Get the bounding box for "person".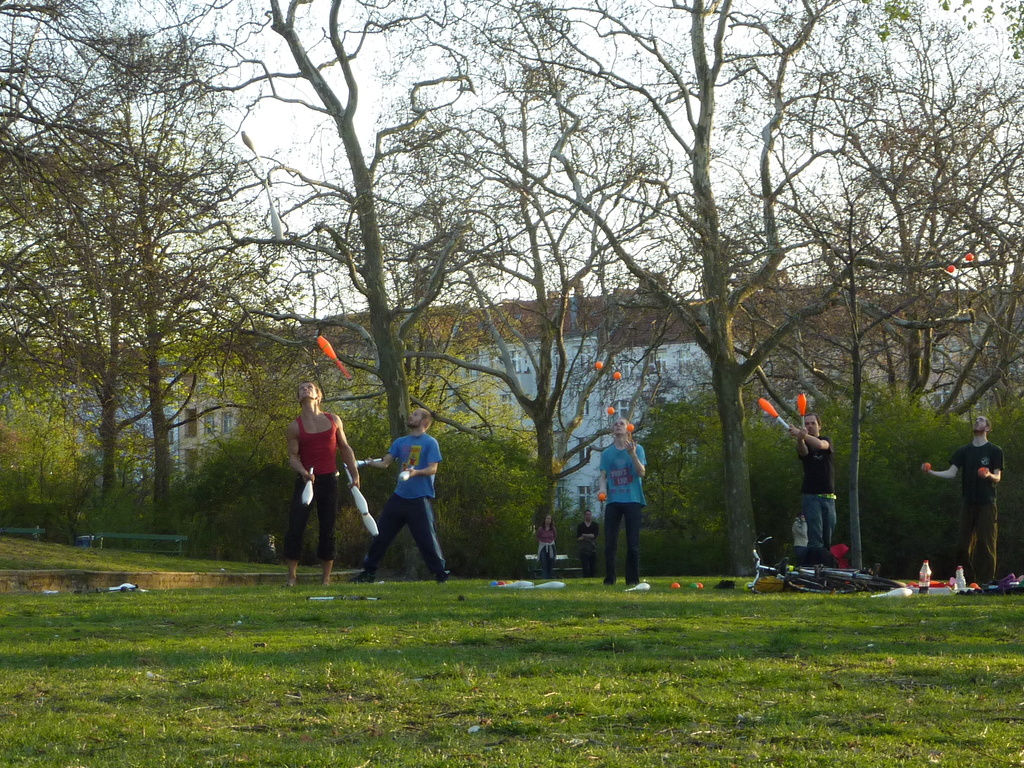
(left=801, top=428, right=838, bottom=557).
